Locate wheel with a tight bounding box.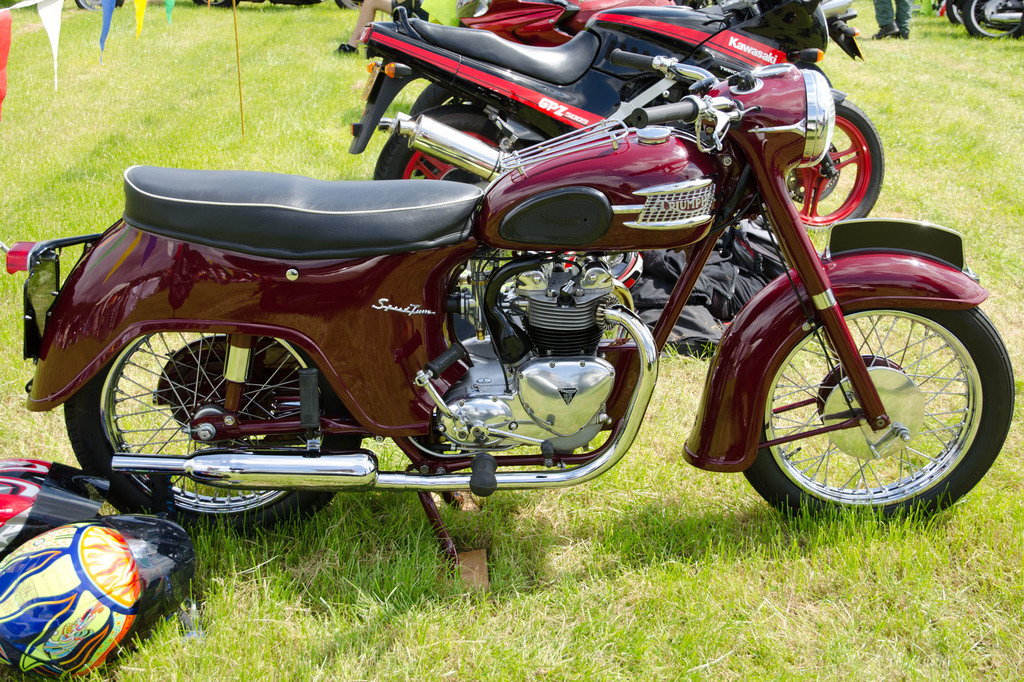
742,308,1016,535.
